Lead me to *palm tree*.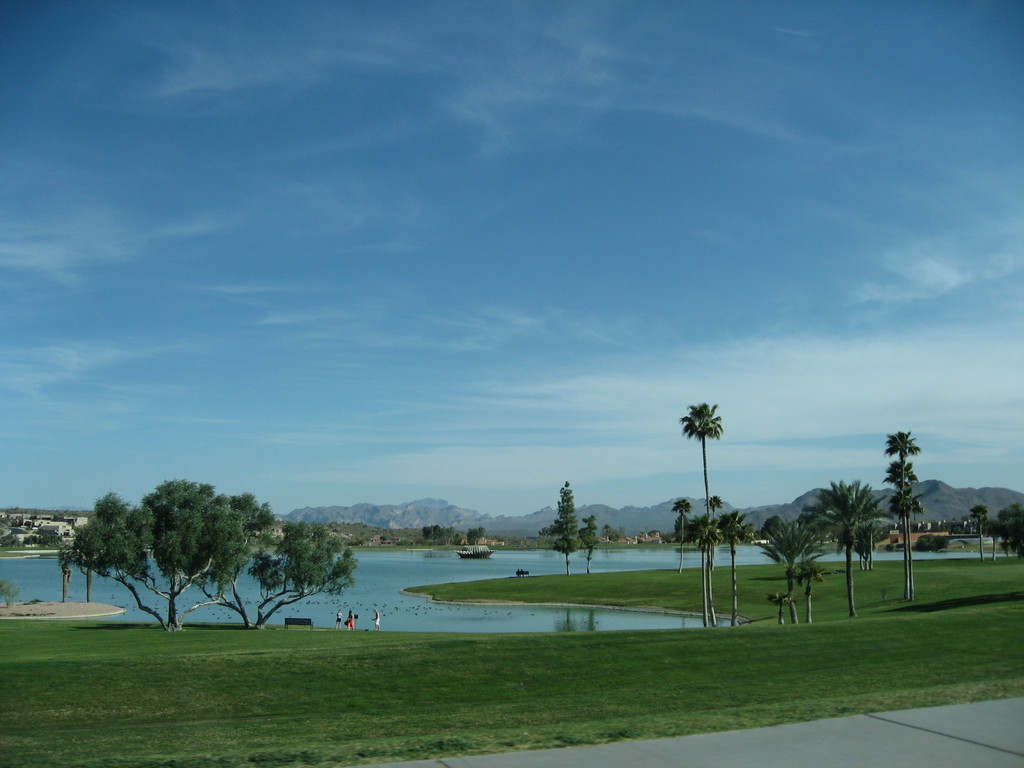
Lead to x1=683, y1=519, x2=717, y2=632.
